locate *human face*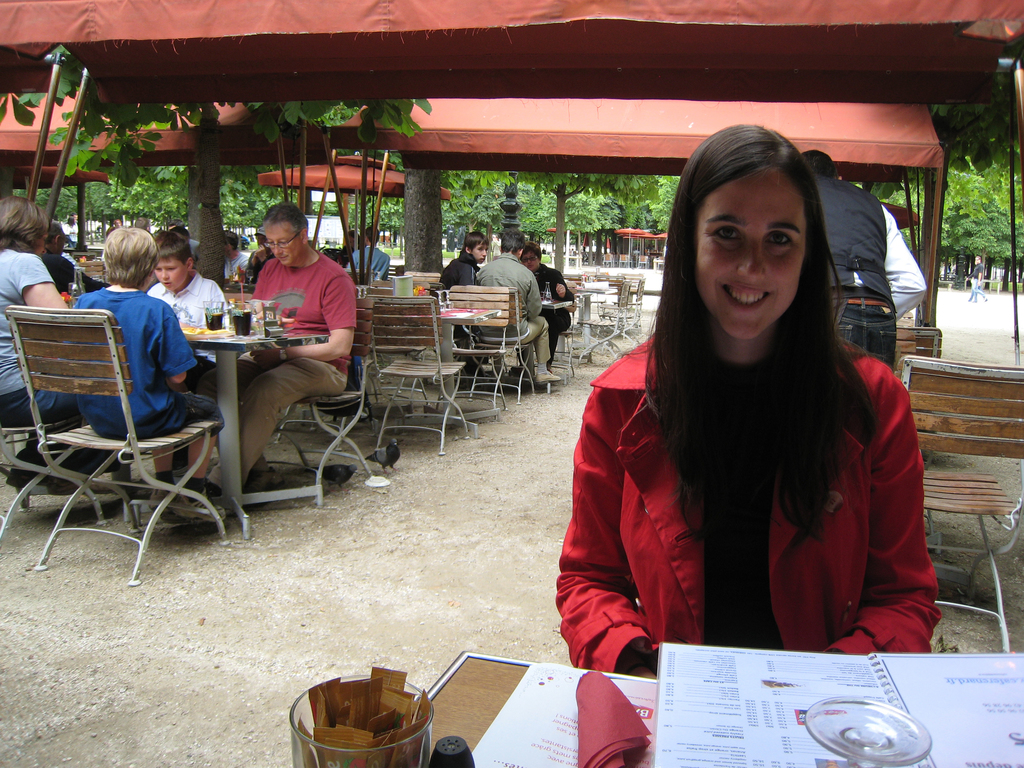
left=697, top=164, right=805, bottom=340
